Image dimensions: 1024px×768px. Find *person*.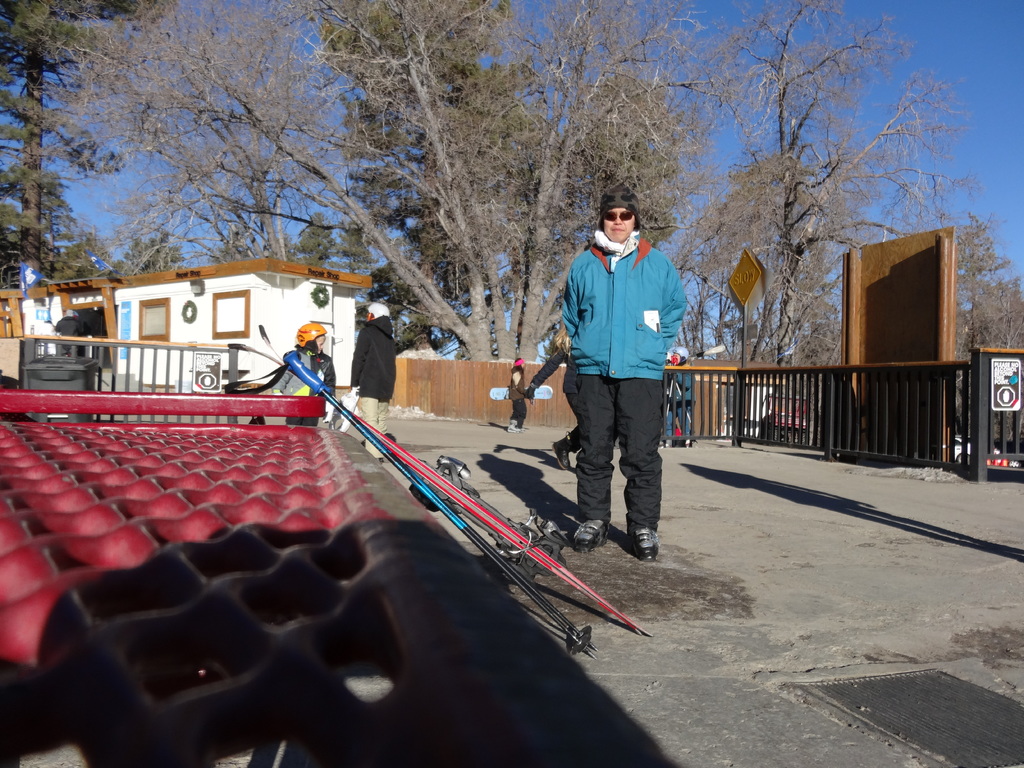
<box>554,207,687,563</box>.
